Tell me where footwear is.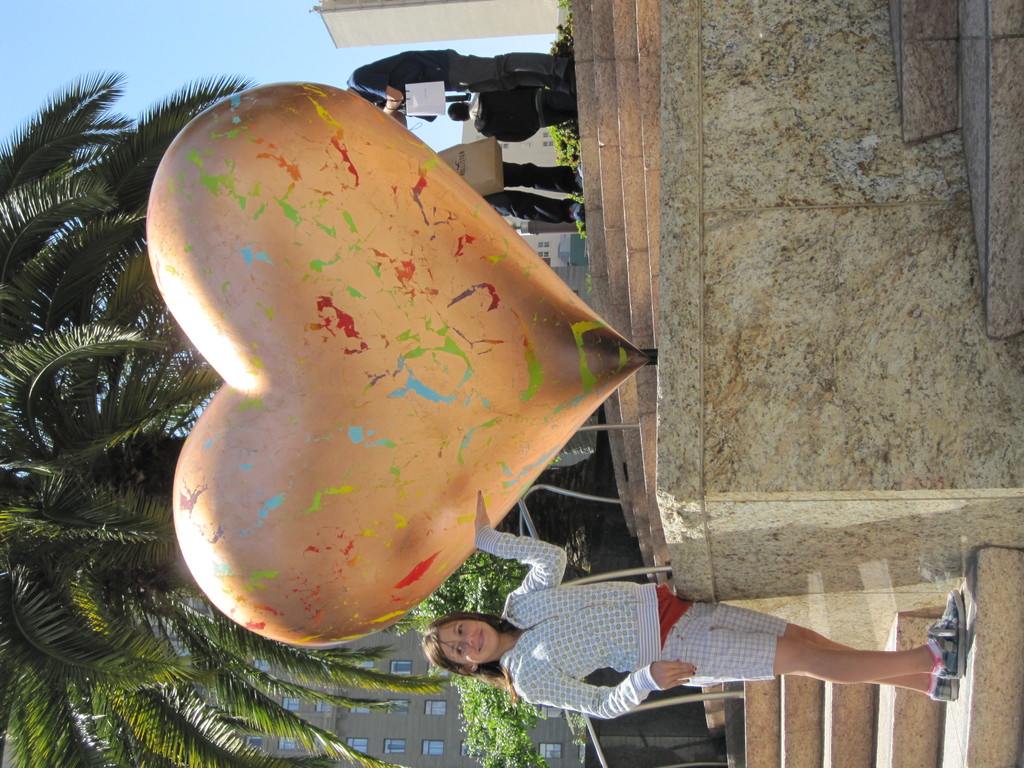
footwear is at (left=930, top=669, right=962, bottom=704).
